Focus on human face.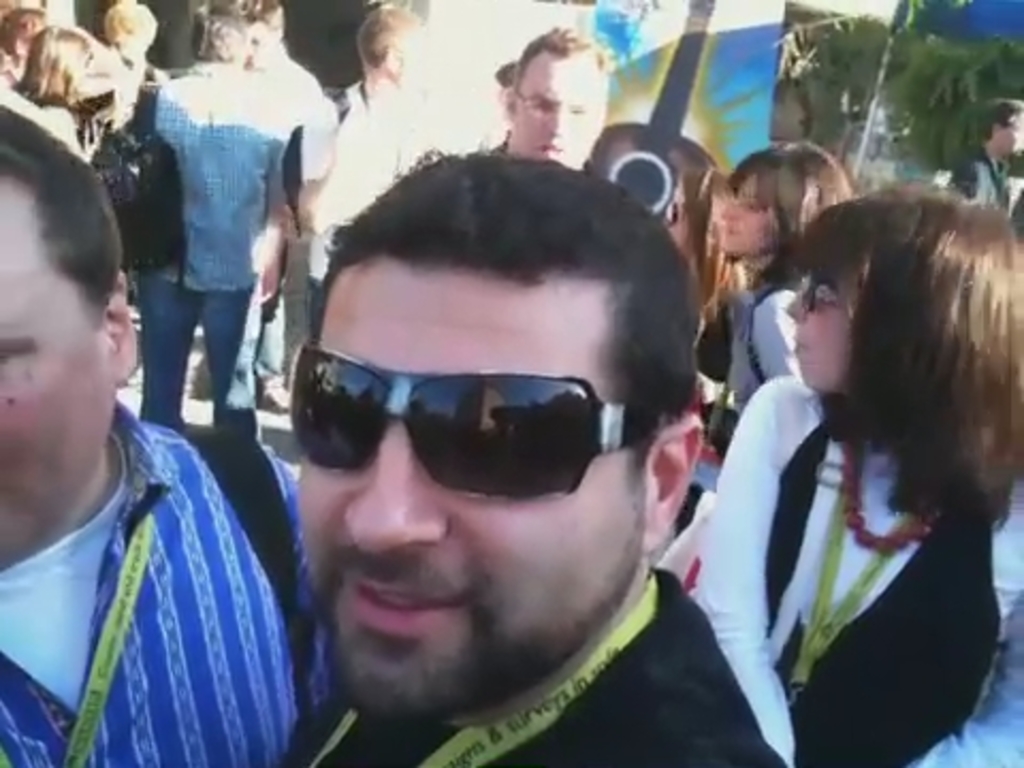
Focused at 512,51,604,164.
